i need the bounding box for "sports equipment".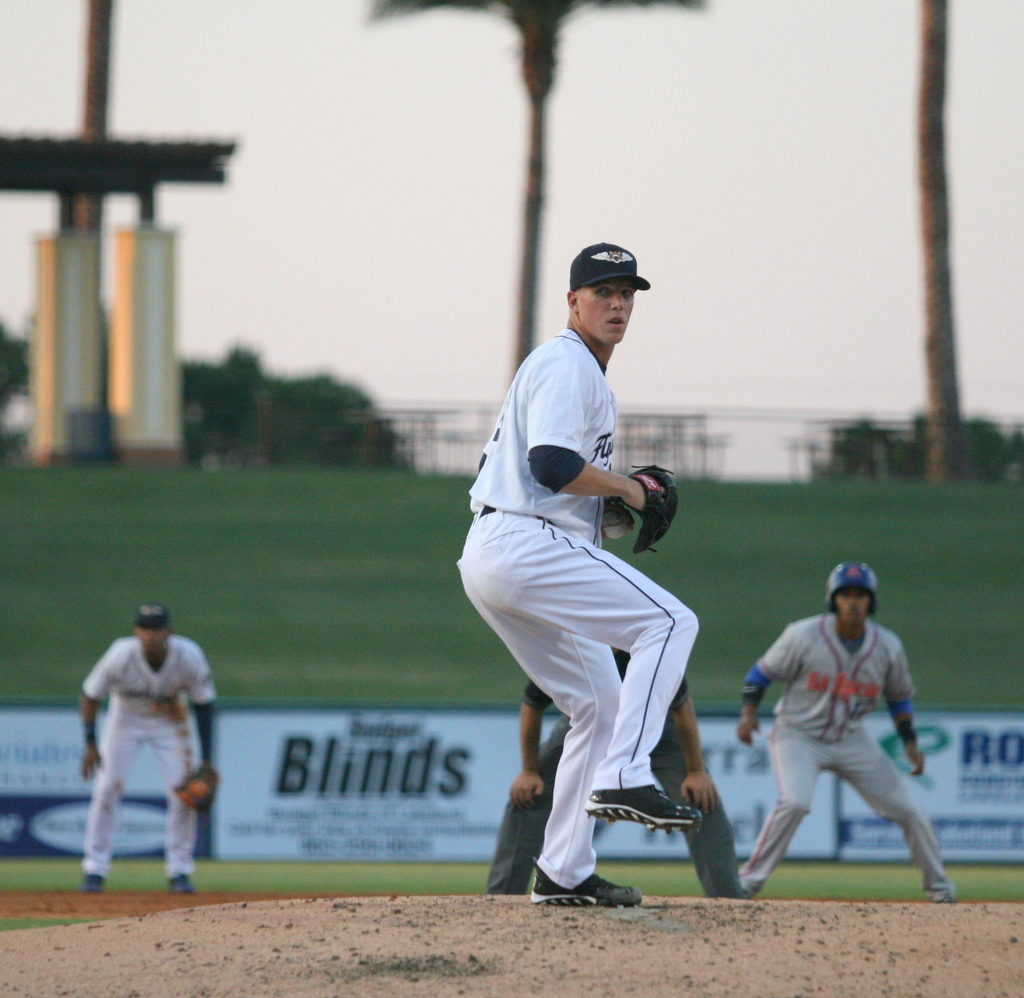
Here it is: bbox=(829, 562, 878, 617).
